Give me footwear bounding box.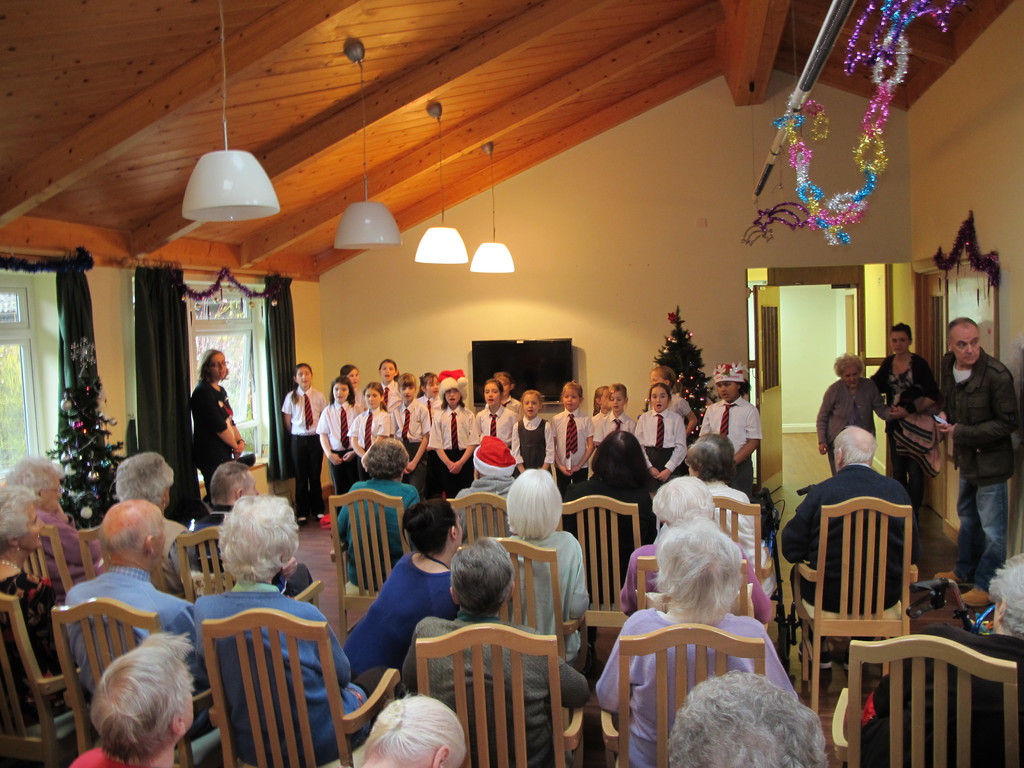
crop(316, 512, 325, 520).
